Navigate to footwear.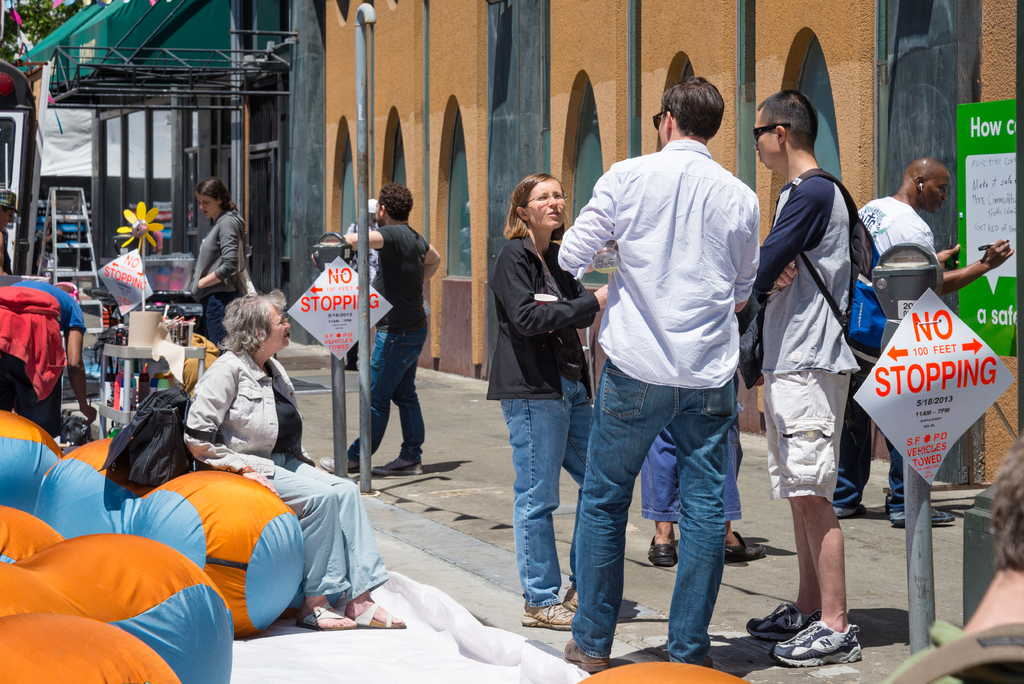
Navigation target: bbox=[559, 633, 609, 672].
